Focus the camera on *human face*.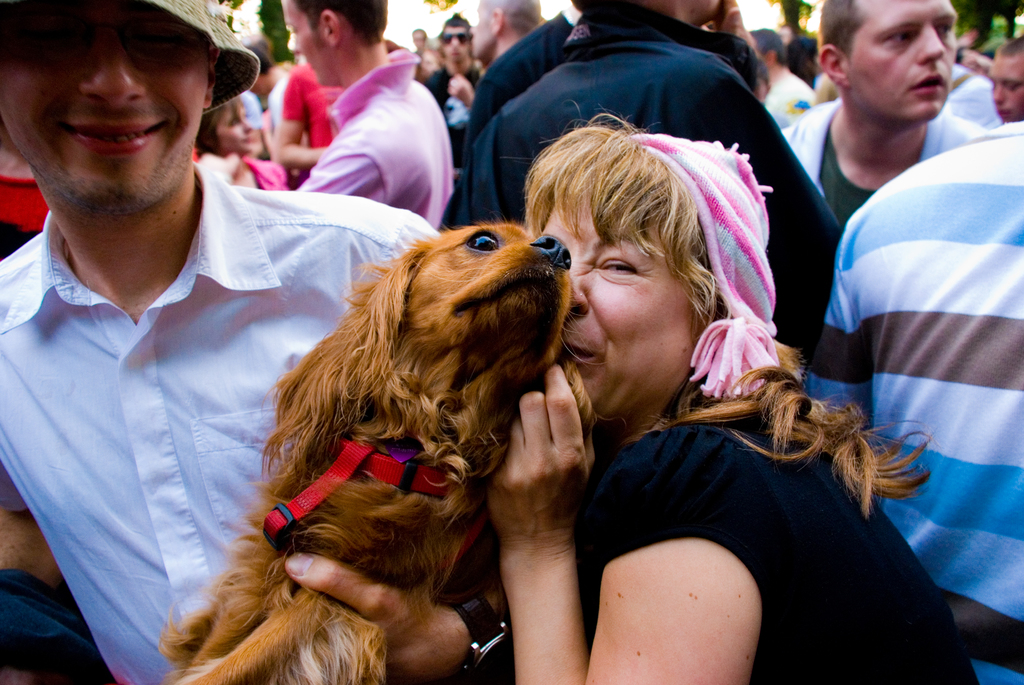
Focus region: [222, 98, 259, 152].
